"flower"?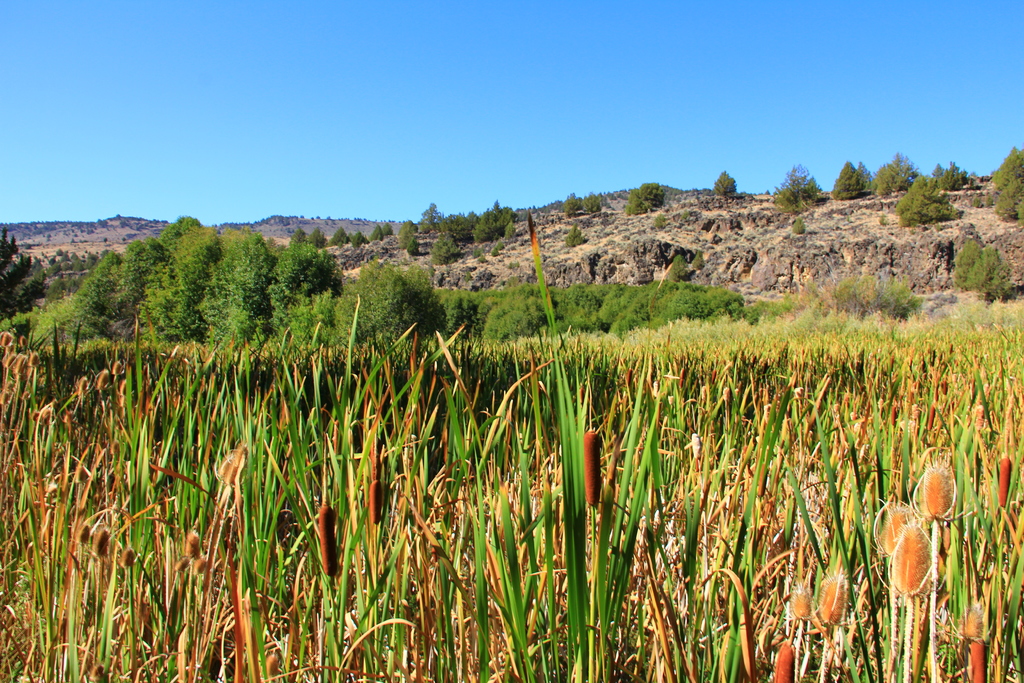
[left=817, top=570, right=862, bottom=634]
